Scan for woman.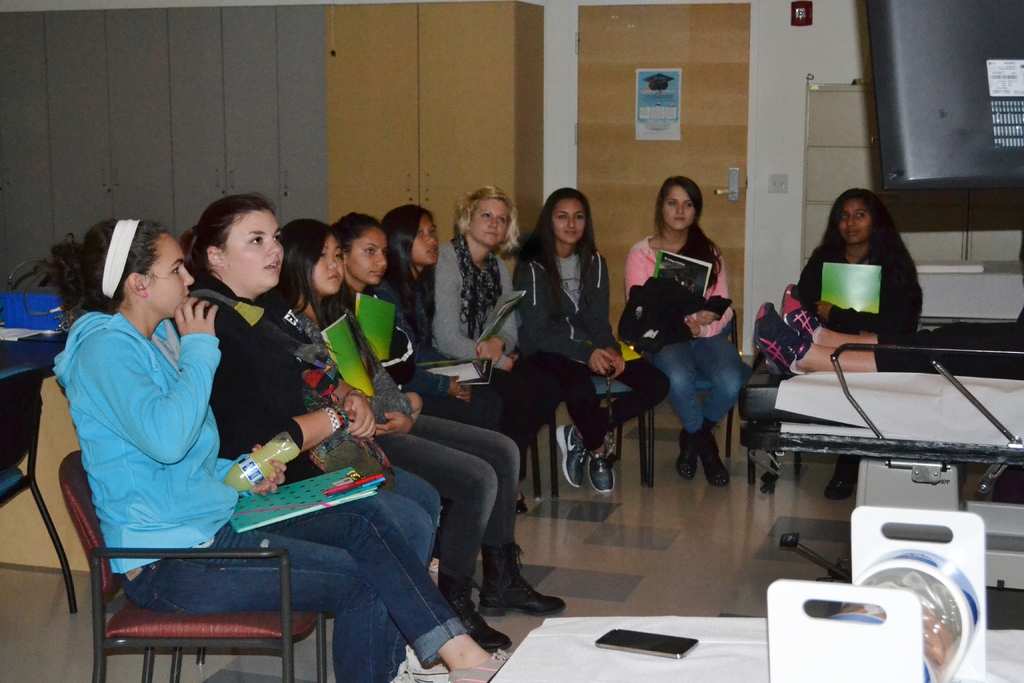
Scan result: 517,185,673,498.
